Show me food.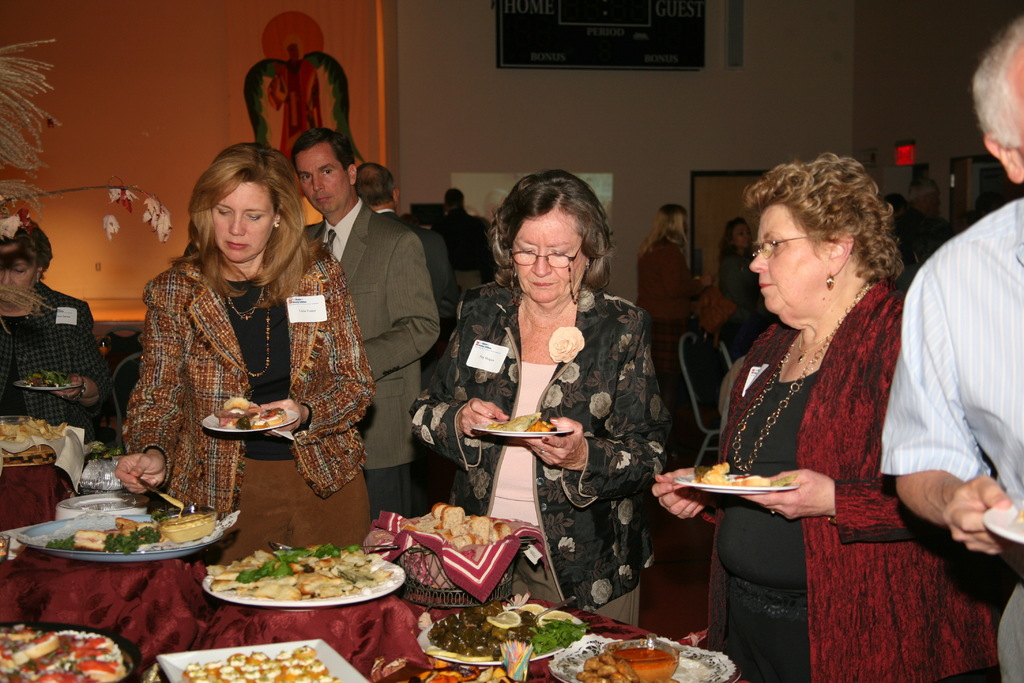
food is here: [695,461,770,488].
